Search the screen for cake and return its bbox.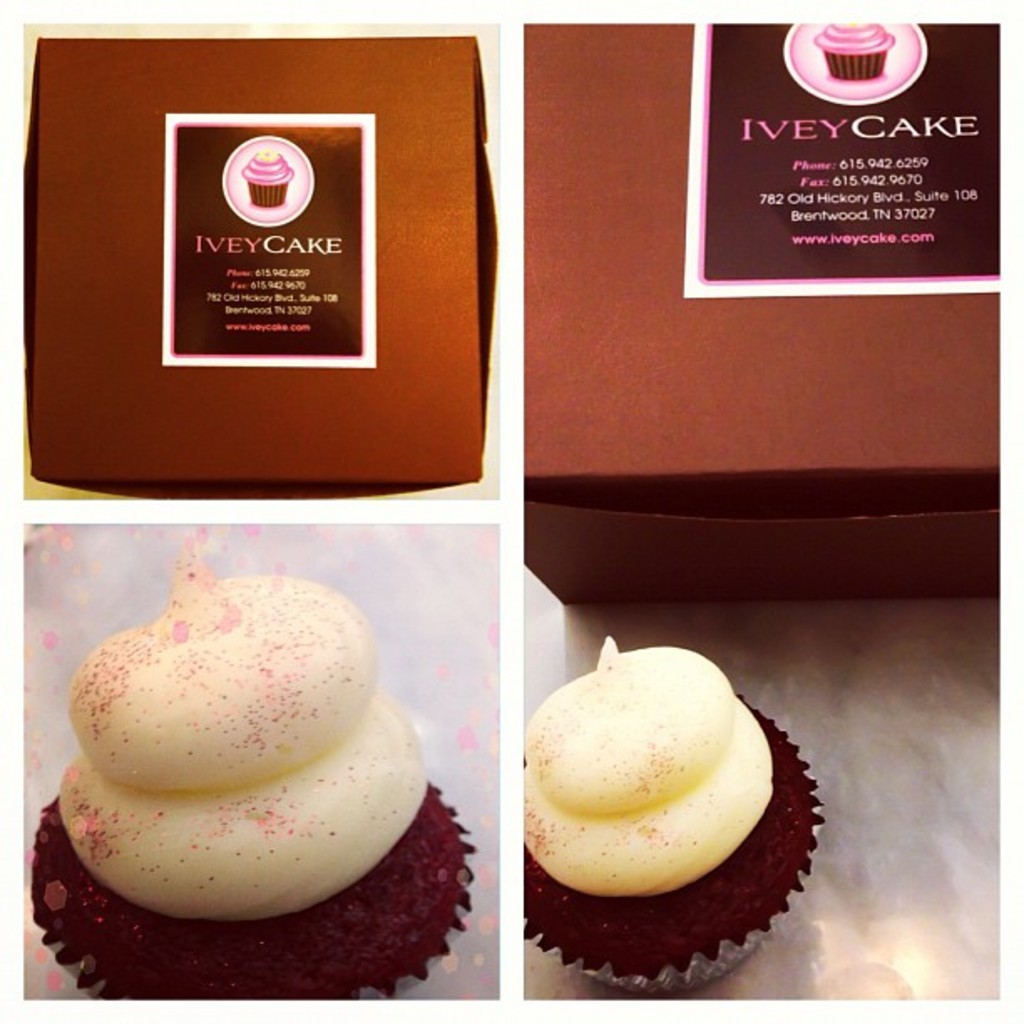
Found: left=32, top=524, right=477, bottom=1007.
